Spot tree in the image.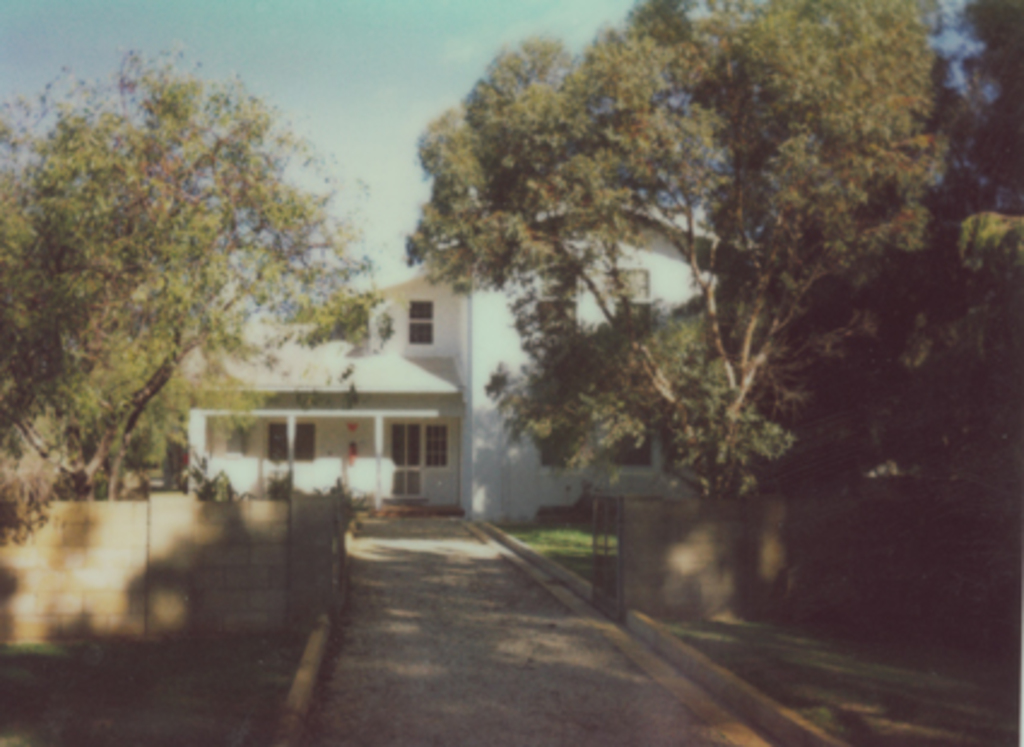
tree found at 17,51,369,504.
